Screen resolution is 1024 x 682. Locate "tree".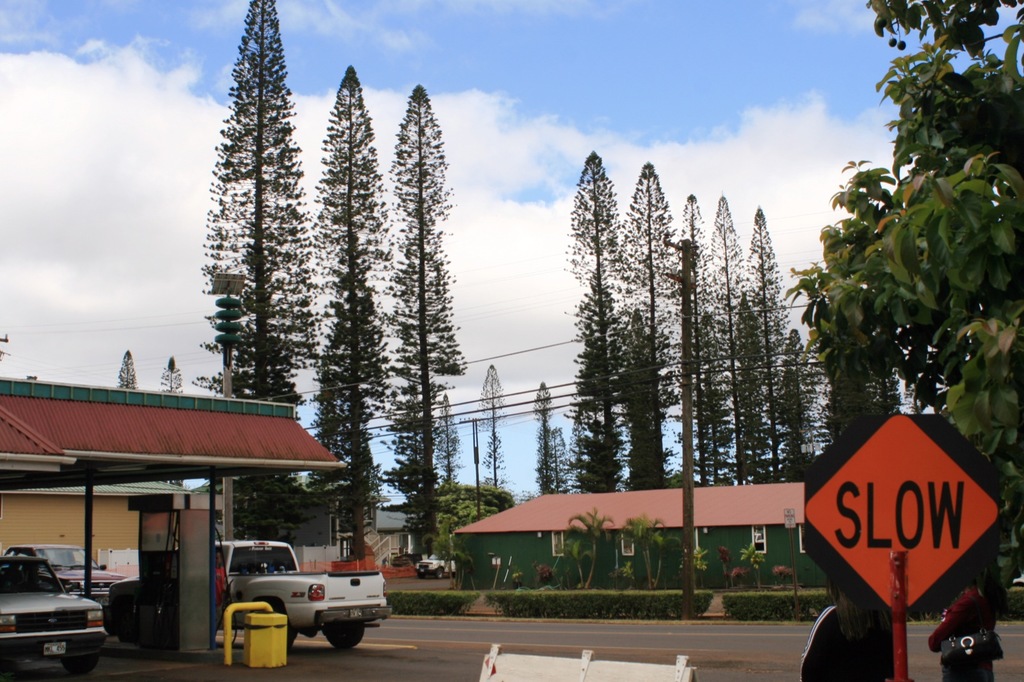
Rect(745, 207, 795, 479).
